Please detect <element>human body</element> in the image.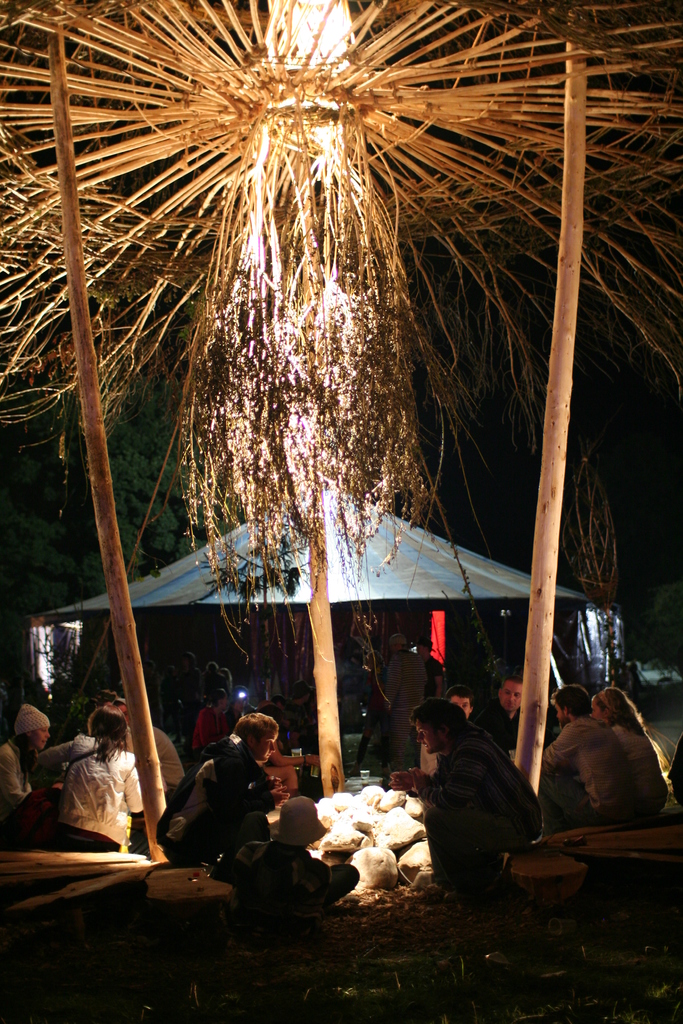
200/788/374/918.
